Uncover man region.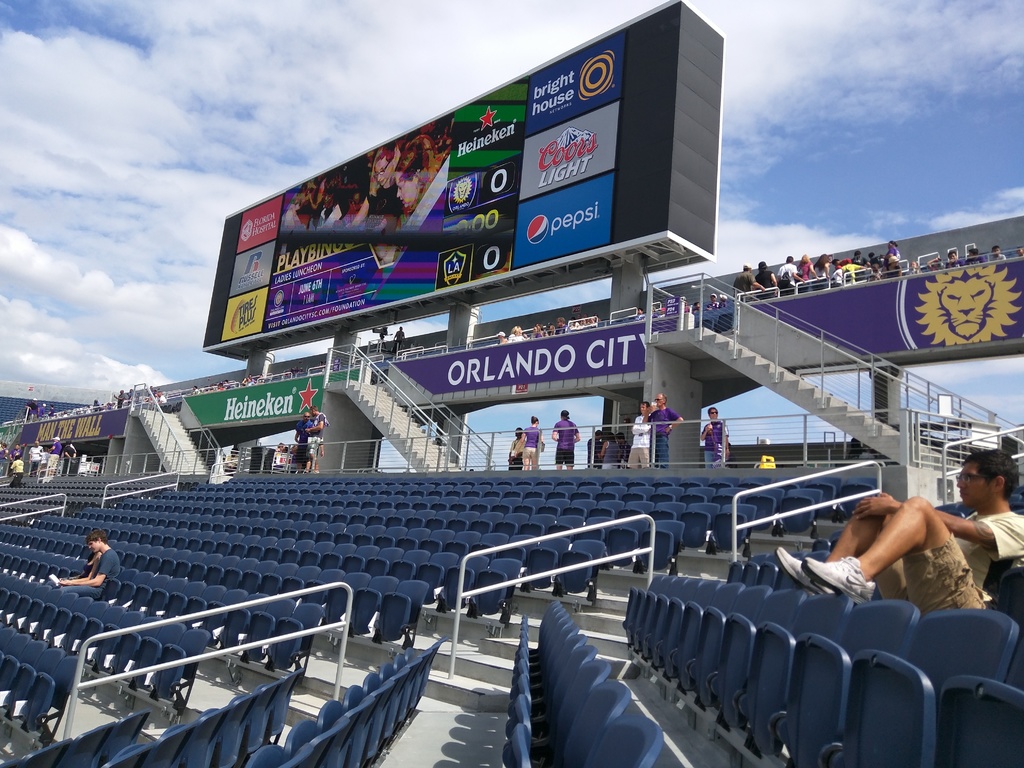
Uncovered: left=586, top=429, right=604, bottom=468.
